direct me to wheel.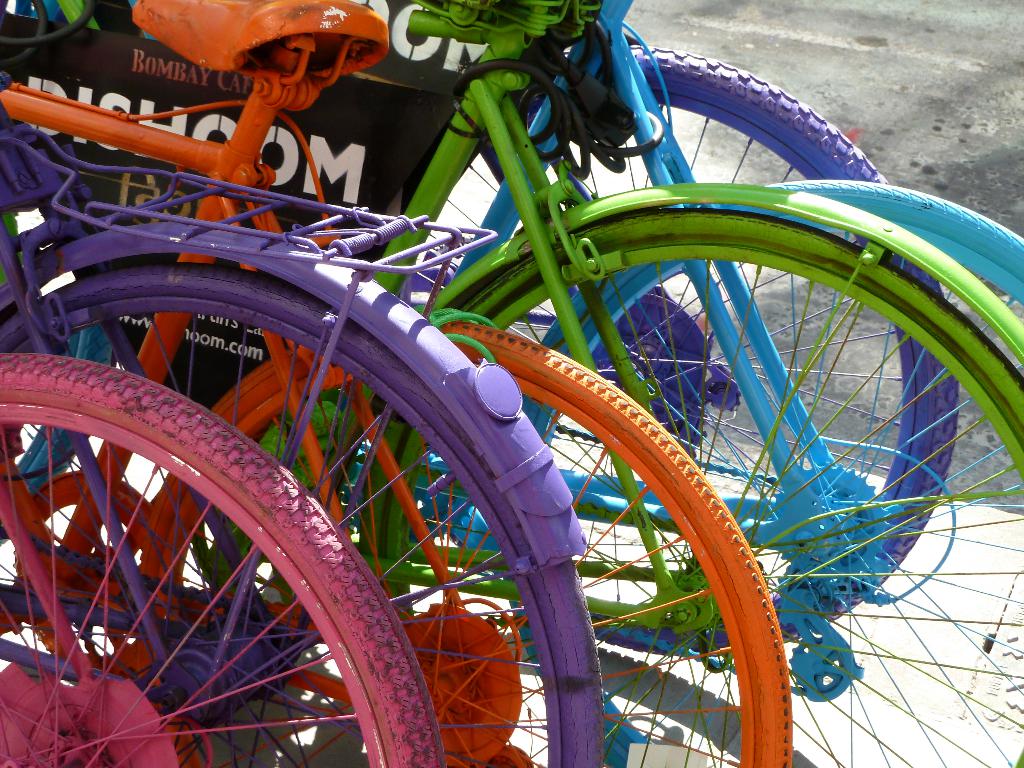
Direction: 516:168:1023:766.
